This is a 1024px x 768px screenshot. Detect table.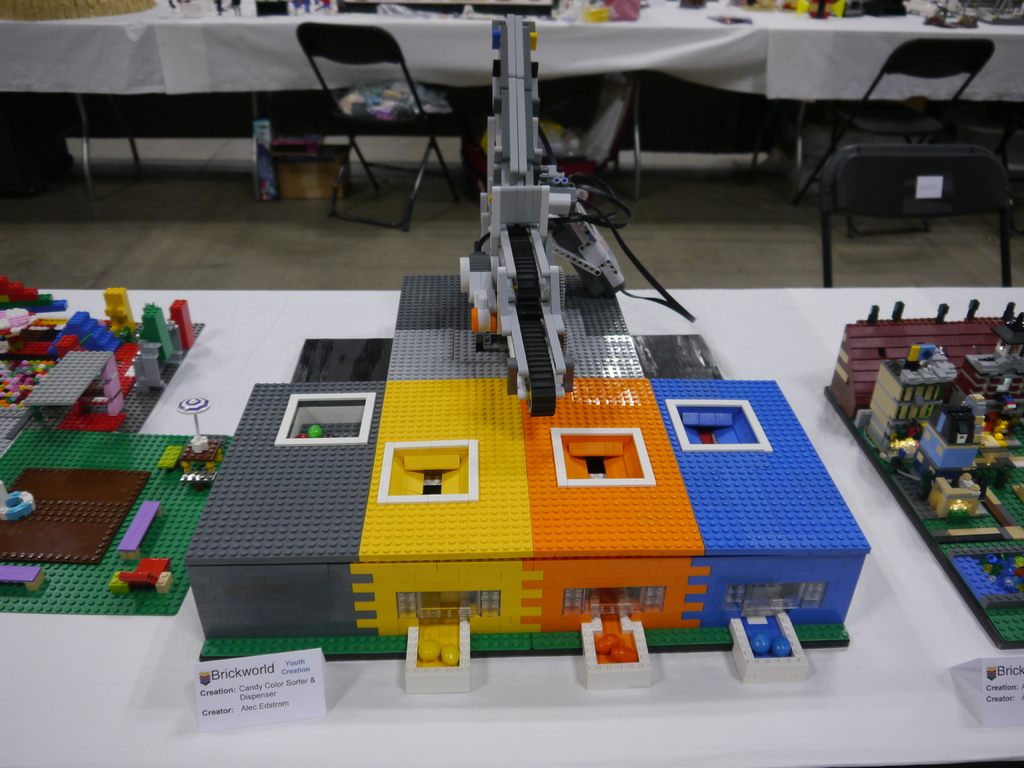
x1=0, y1=7, x2=1023, y2=195.
